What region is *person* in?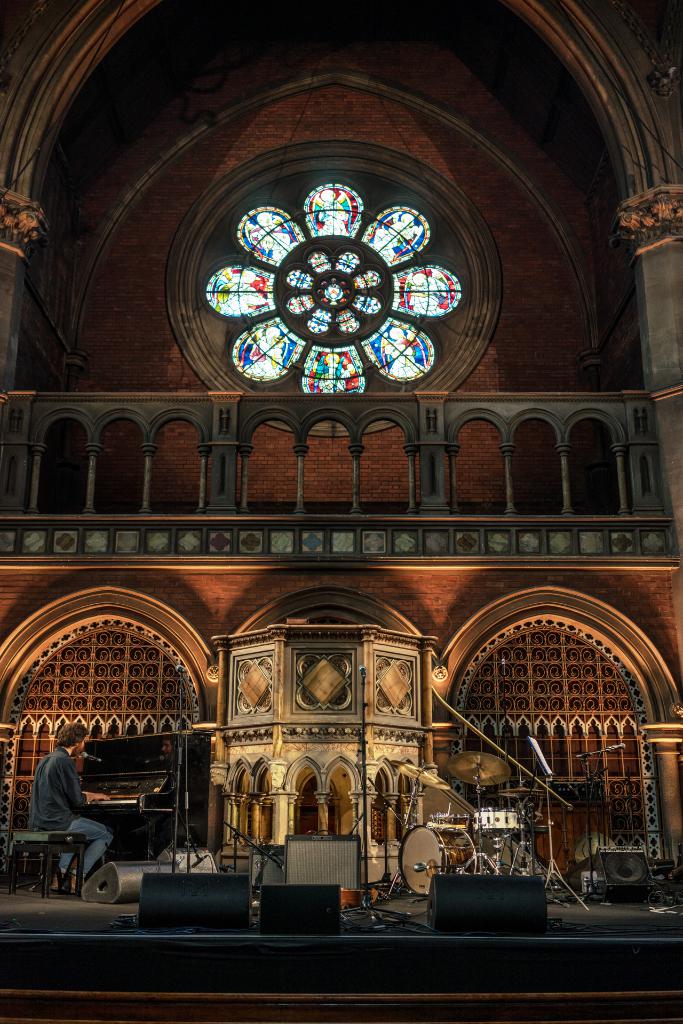
box=[22, 736, 90, 889].
